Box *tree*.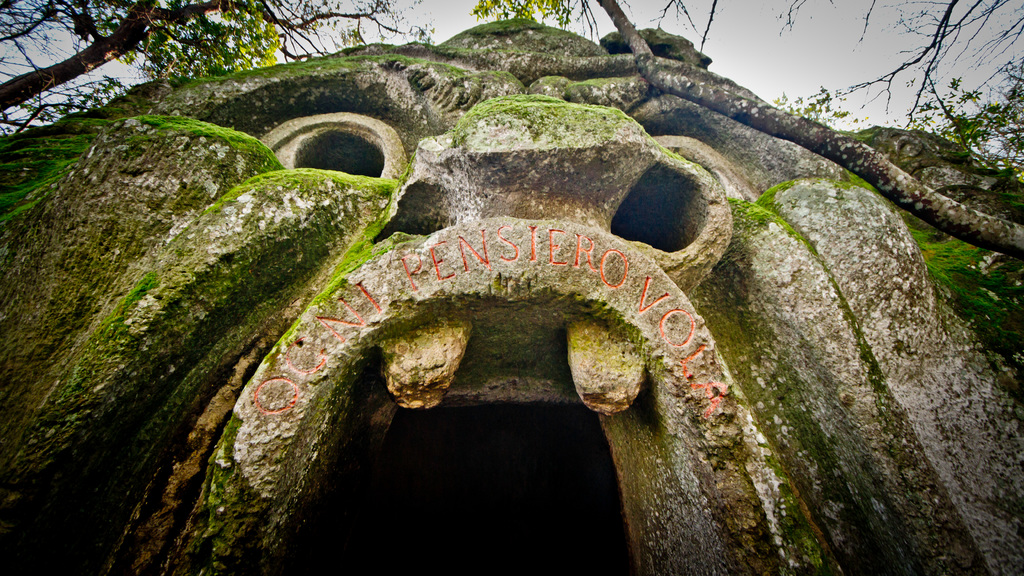
pyautogui.locateOnScreen(0, 0, 433, 138).
